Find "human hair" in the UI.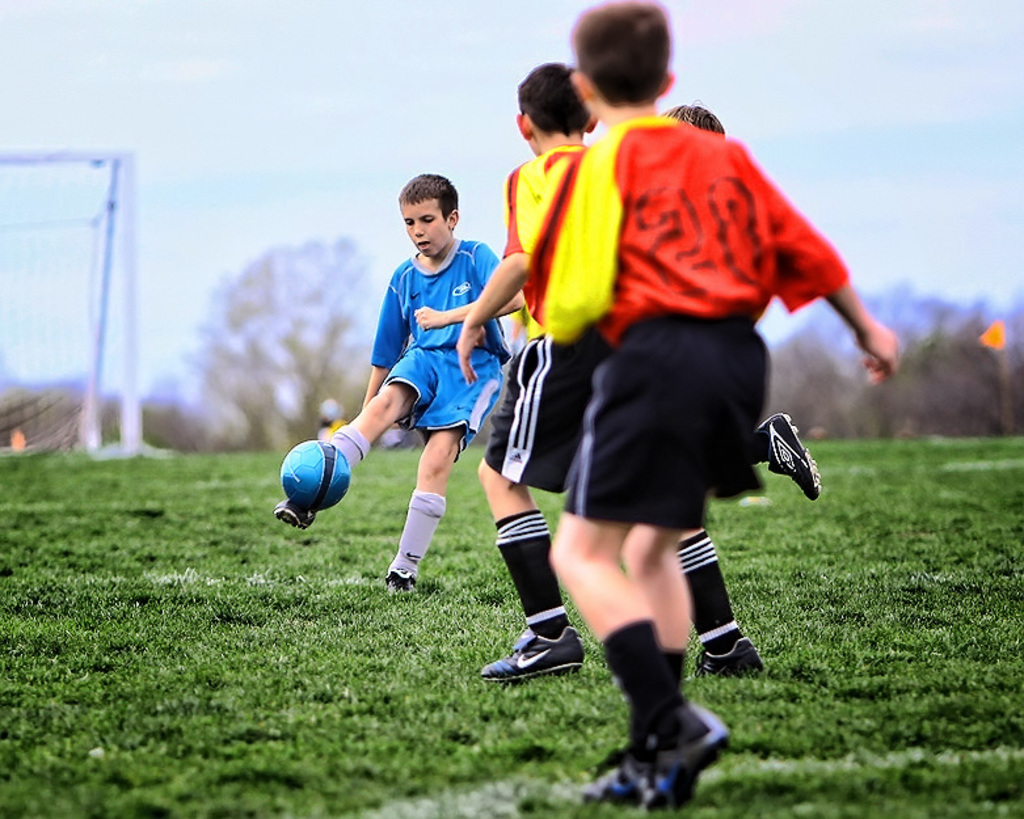
UI element at box=[570, 5, 677, 97].
